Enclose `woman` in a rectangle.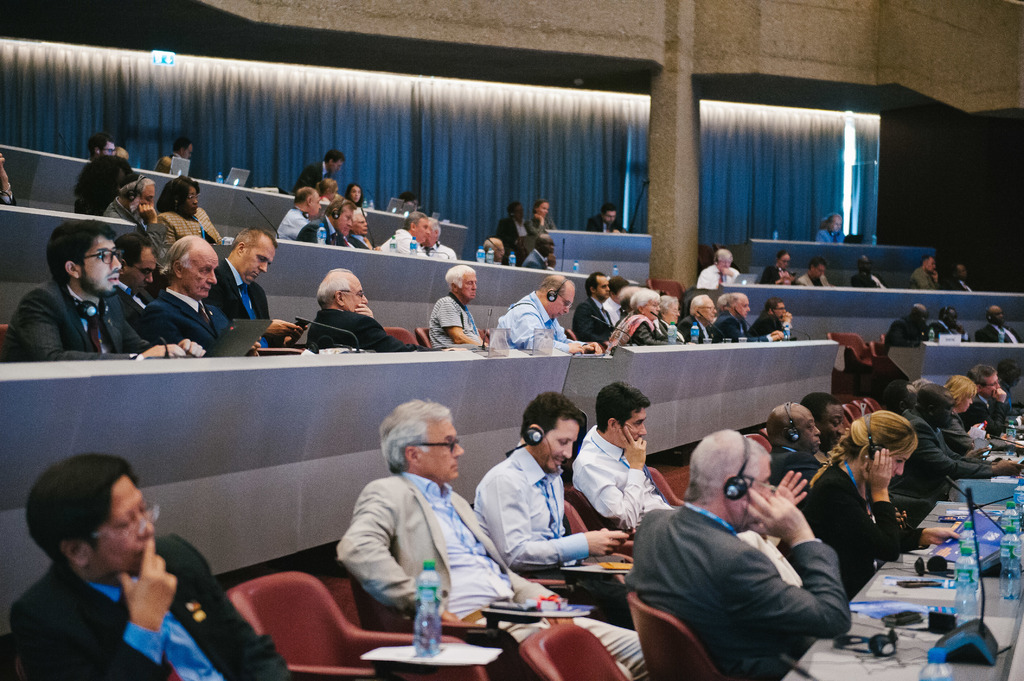
l=947, t=371, r=1004, b=462.
